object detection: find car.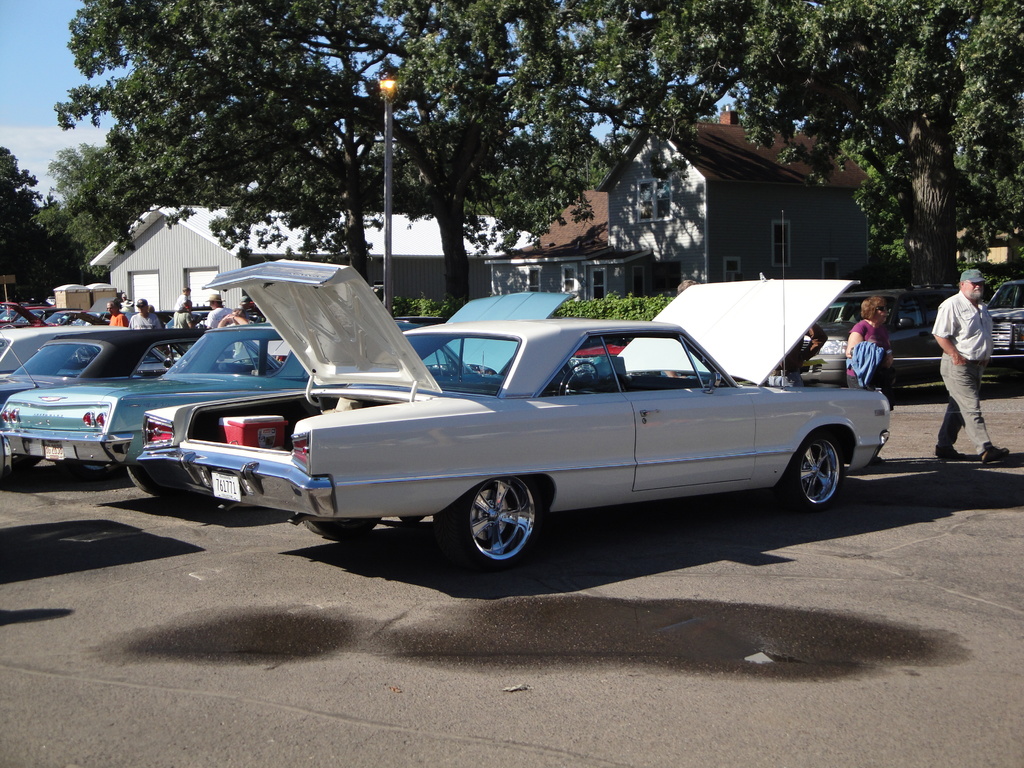
crop(0, 326, 84, 379).
